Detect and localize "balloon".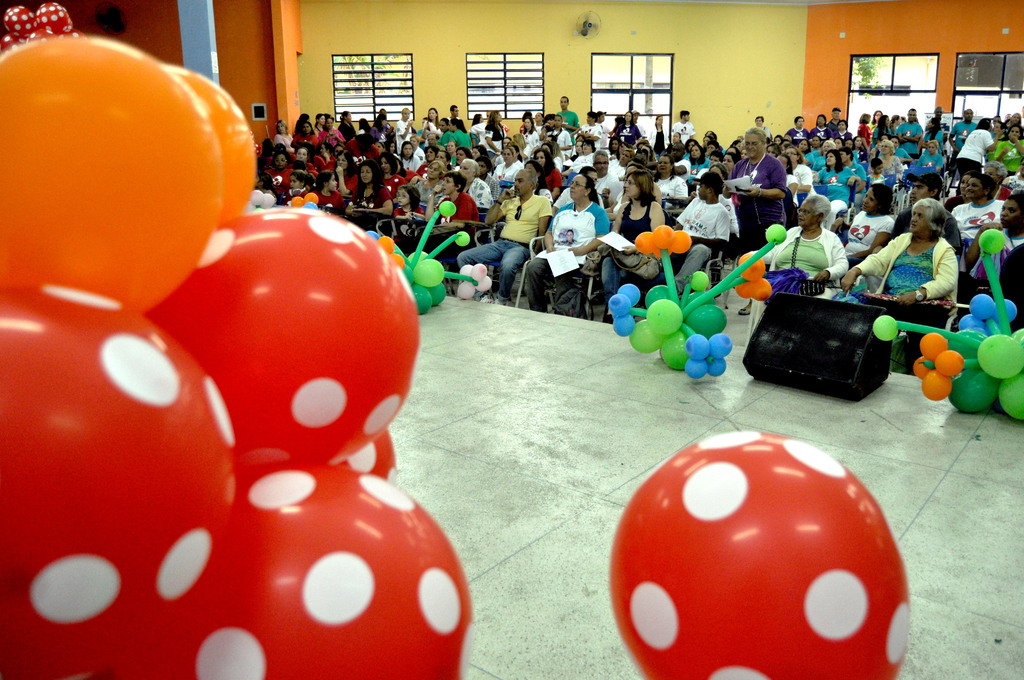
Localized at bbox(364, 231, 380, 239).
